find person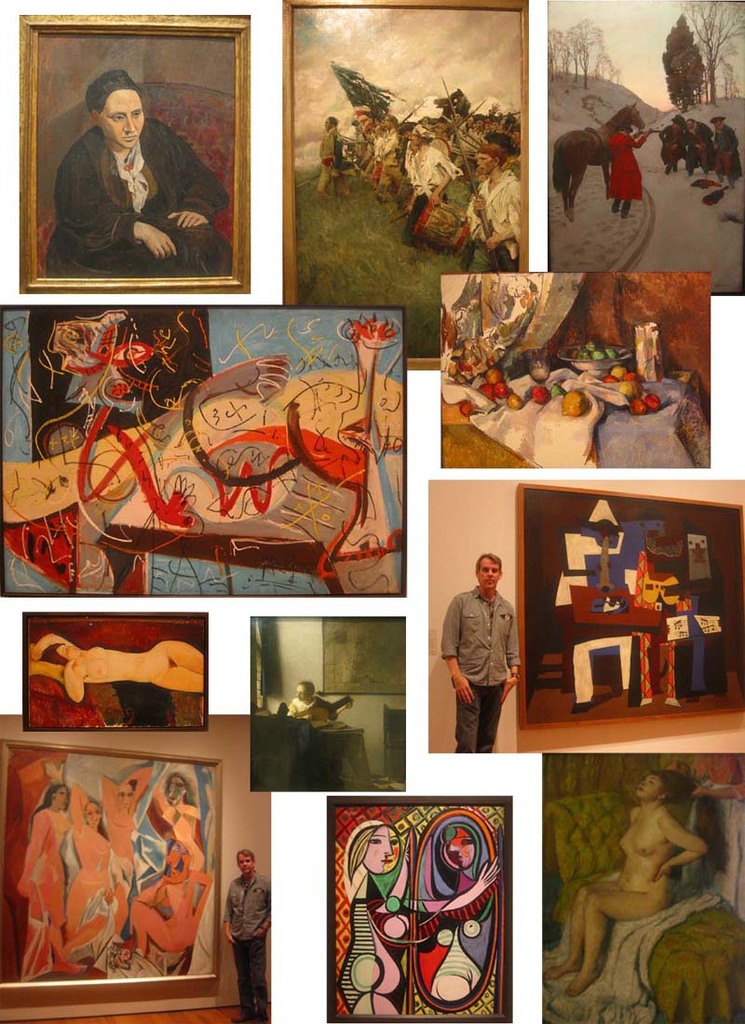
[32,70,238,282]
